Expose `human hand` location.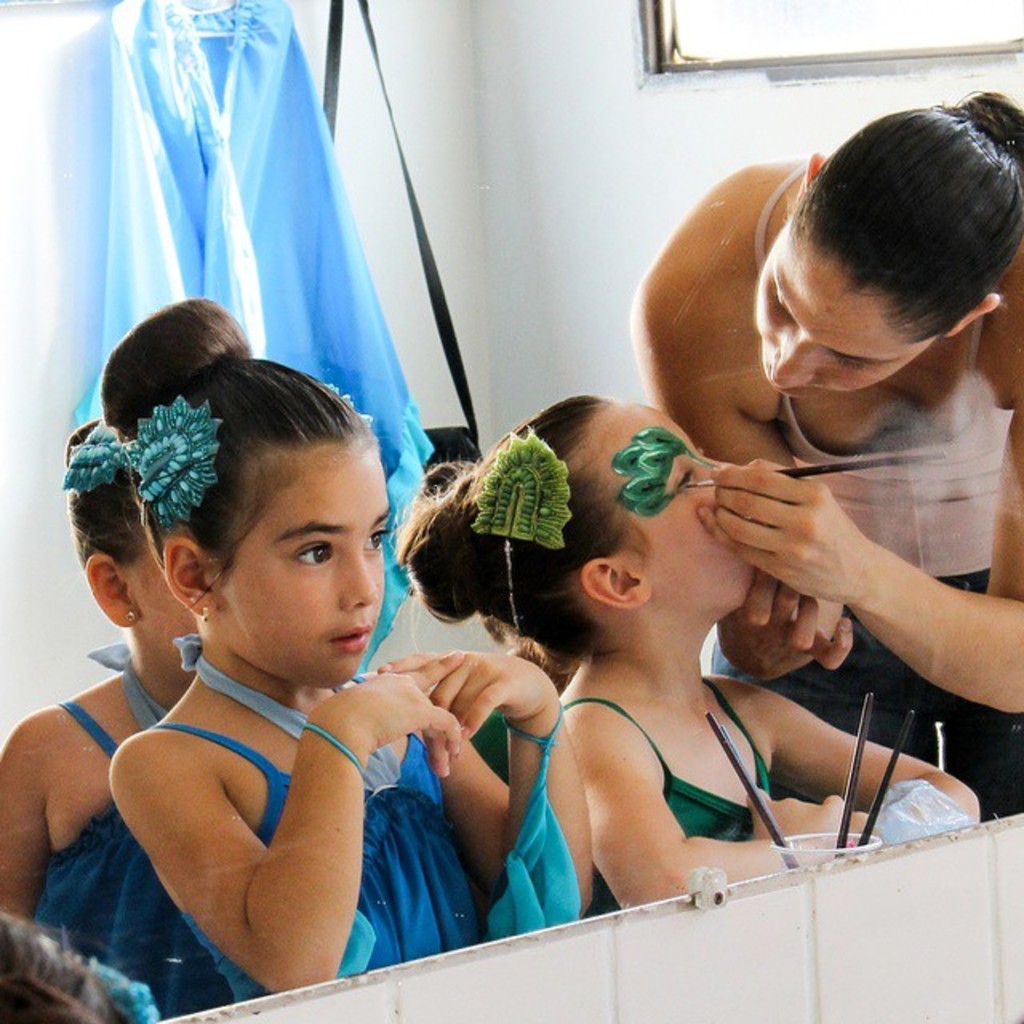
Exposed at 843 806 882 845.
